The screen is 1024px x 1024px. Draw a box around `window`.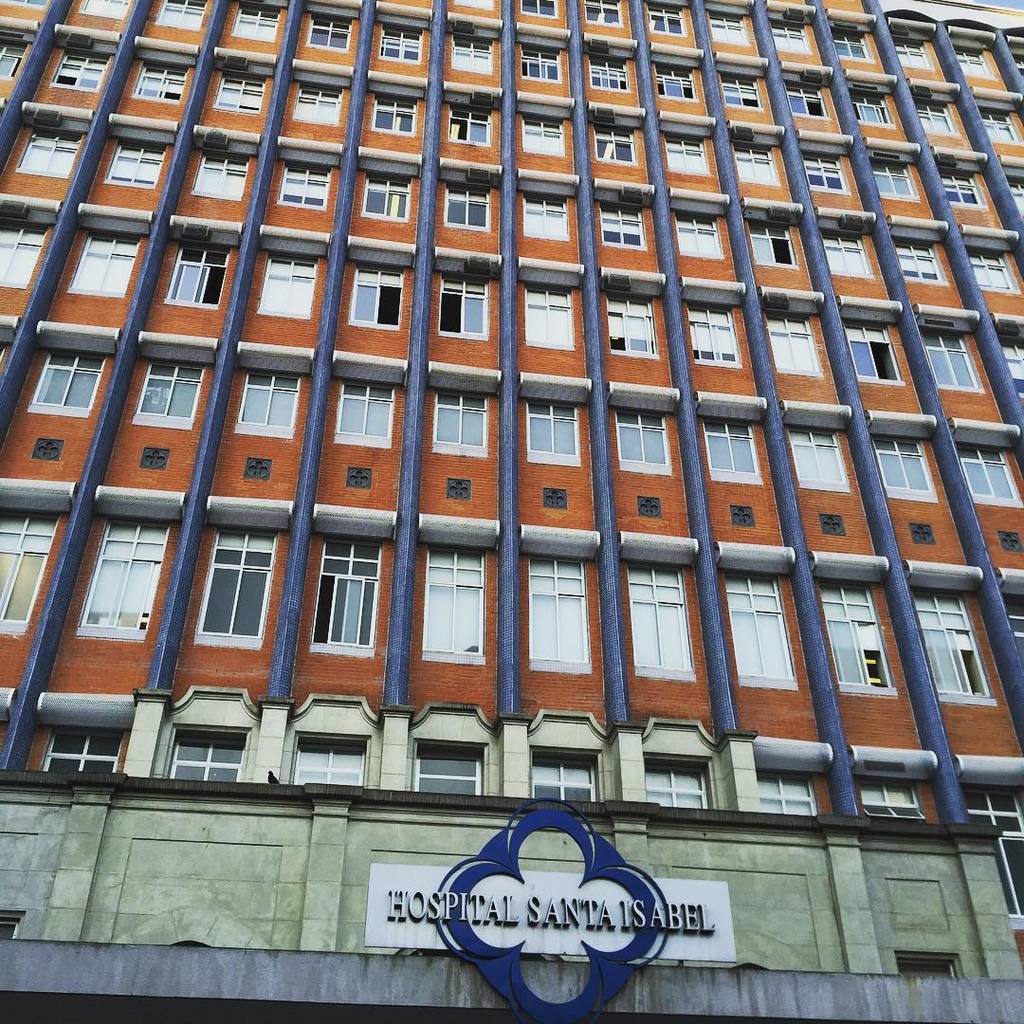
Rect(644, 752, 713, 805).
